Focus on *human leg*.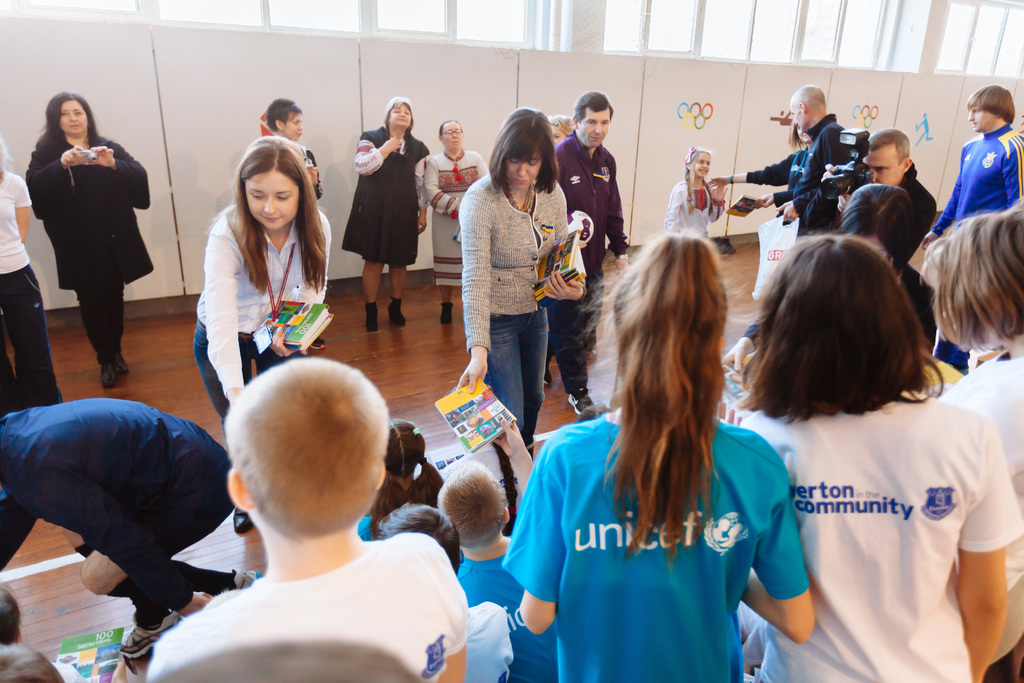
Focused at 435/285/452/327.
